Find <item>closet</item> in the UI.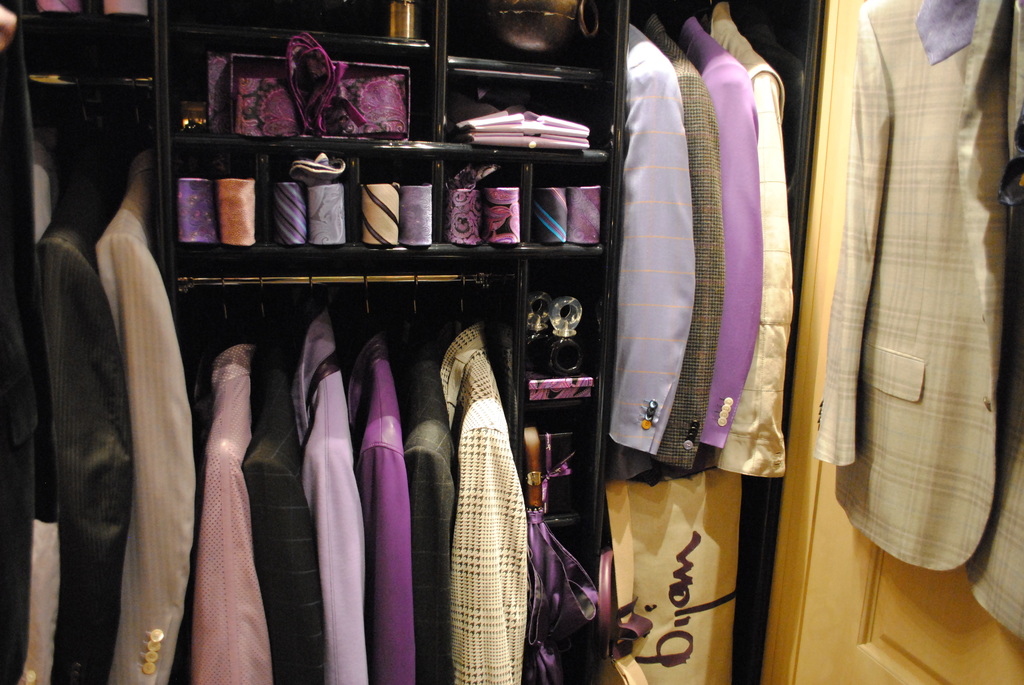
UI element at x1=0 y1=0 x2=820 y2=684.
